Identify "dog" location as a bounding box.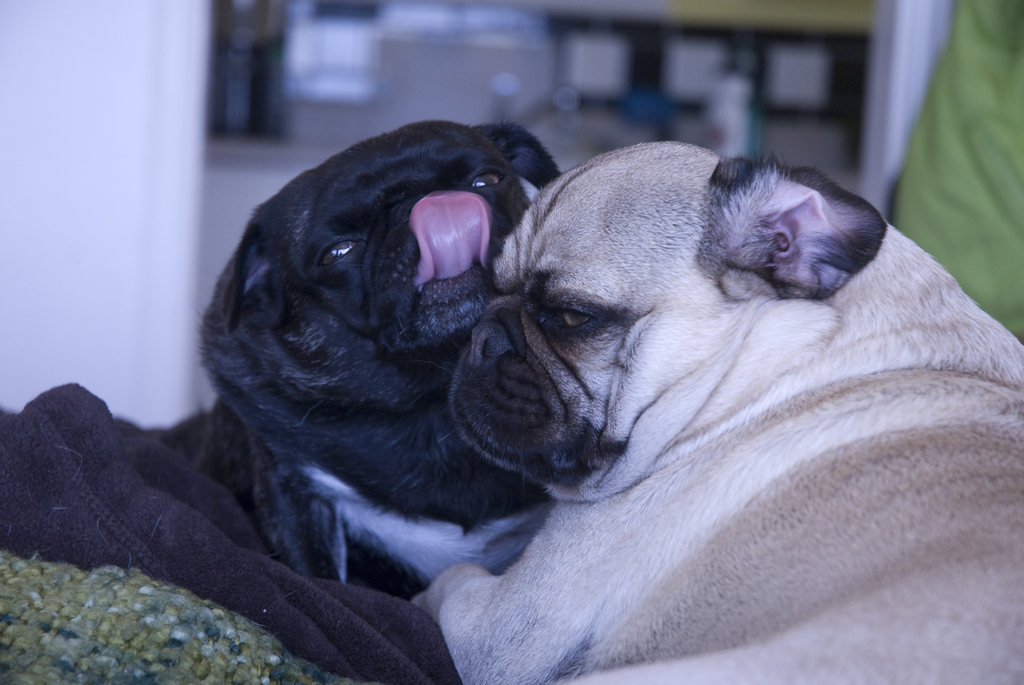
region(409, 139, 1023, 684).
